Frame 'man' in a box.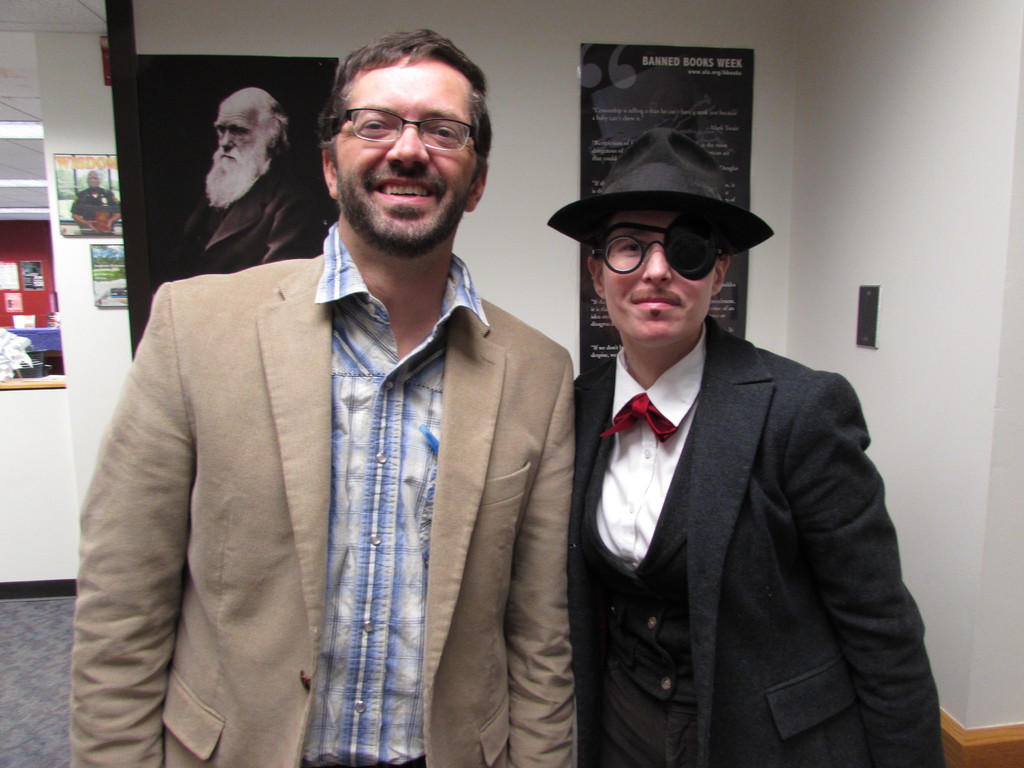
67, 24, 588, 767.
